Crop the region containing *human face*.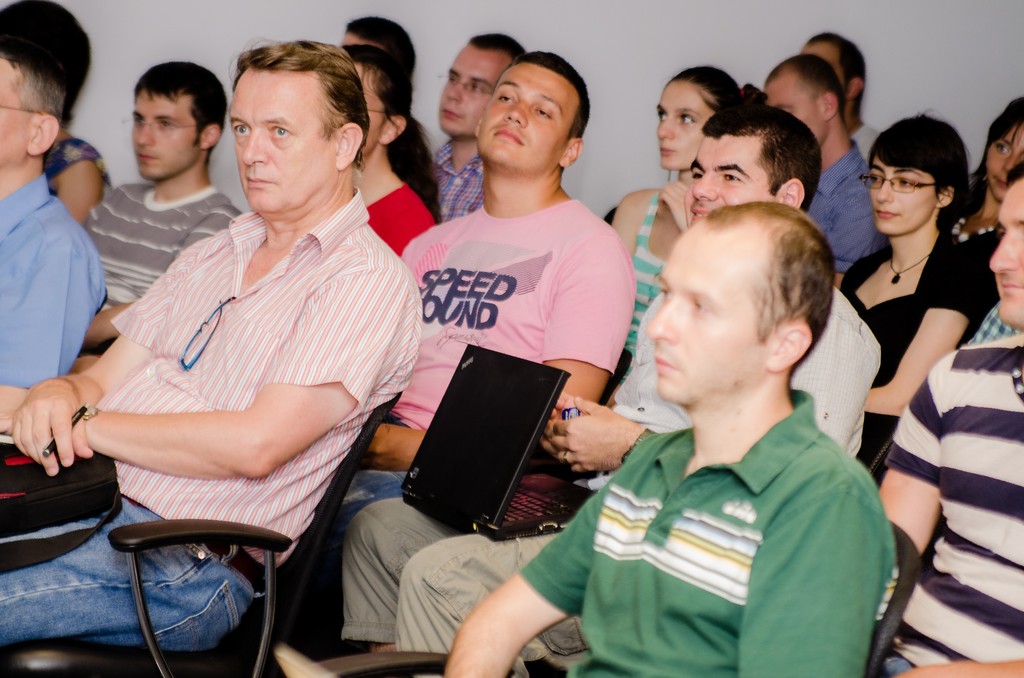
Crop region: [987,126,1023,202].
